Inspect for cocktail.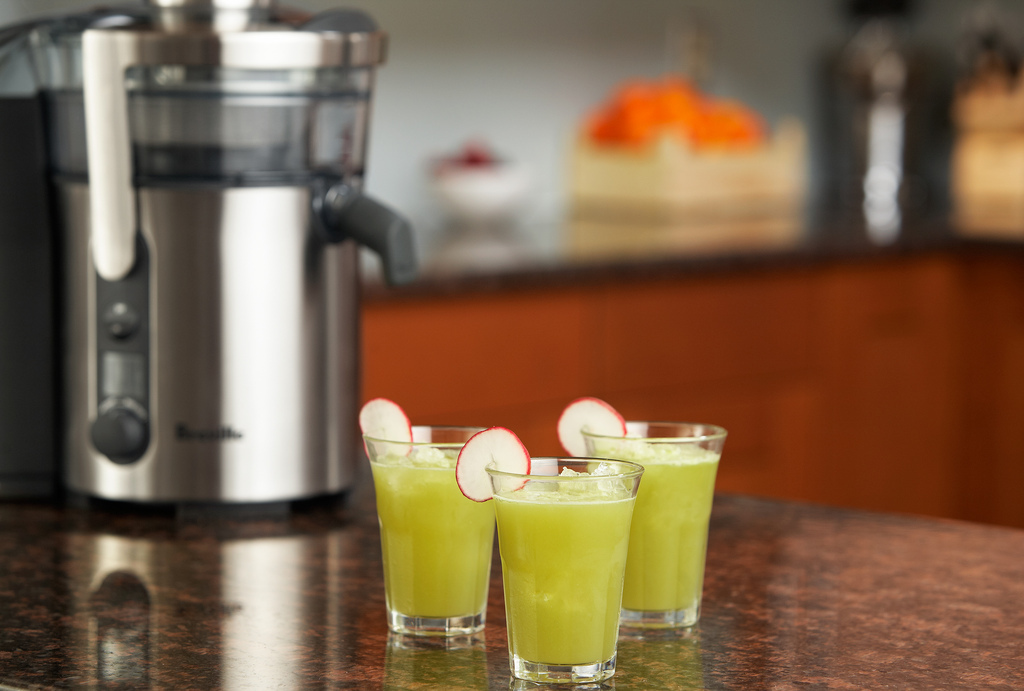
Inspection: l=357, t=395, r=499, b=638.
